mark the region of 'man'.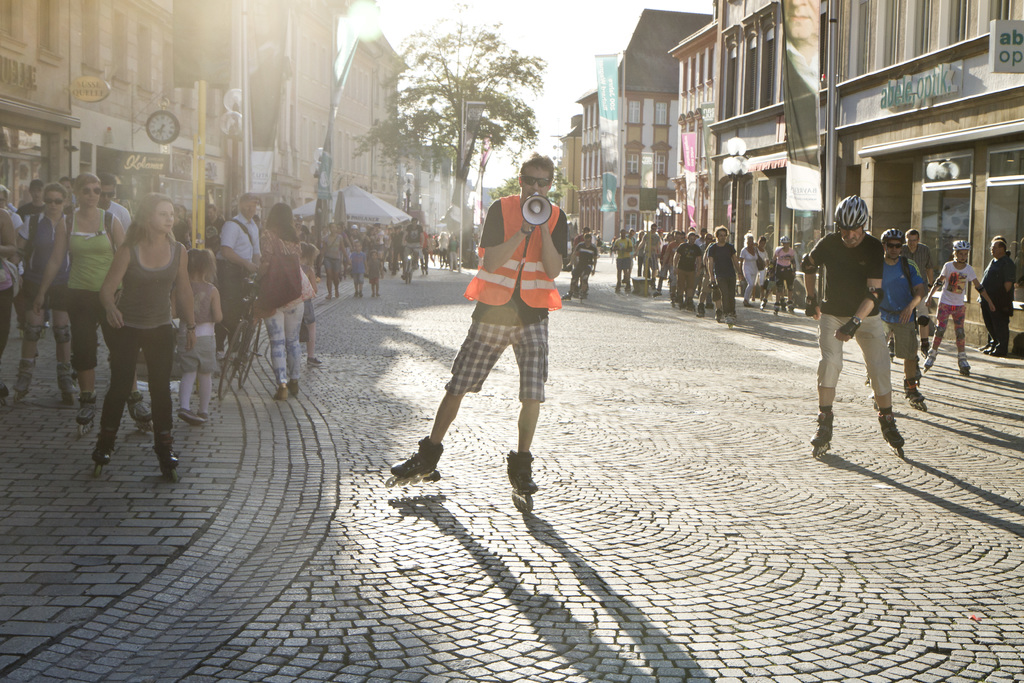
Region: (x1=706, y1=224, x2=747, y2=328).
